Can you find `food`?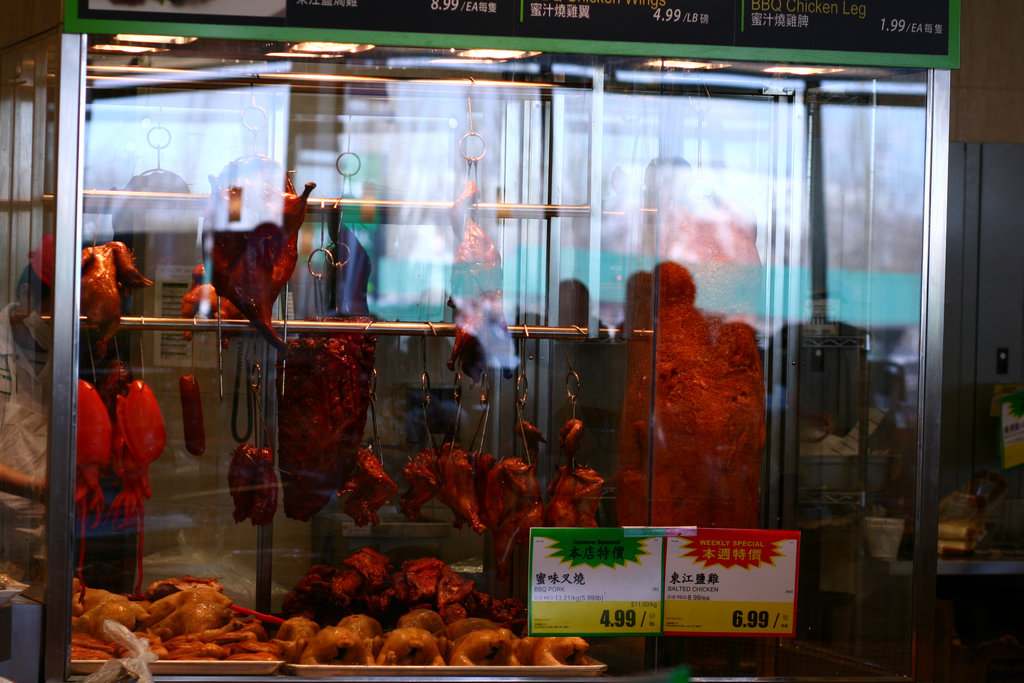
Yes, bounding box: (left=569, top=166, right=634, bottom=341).
